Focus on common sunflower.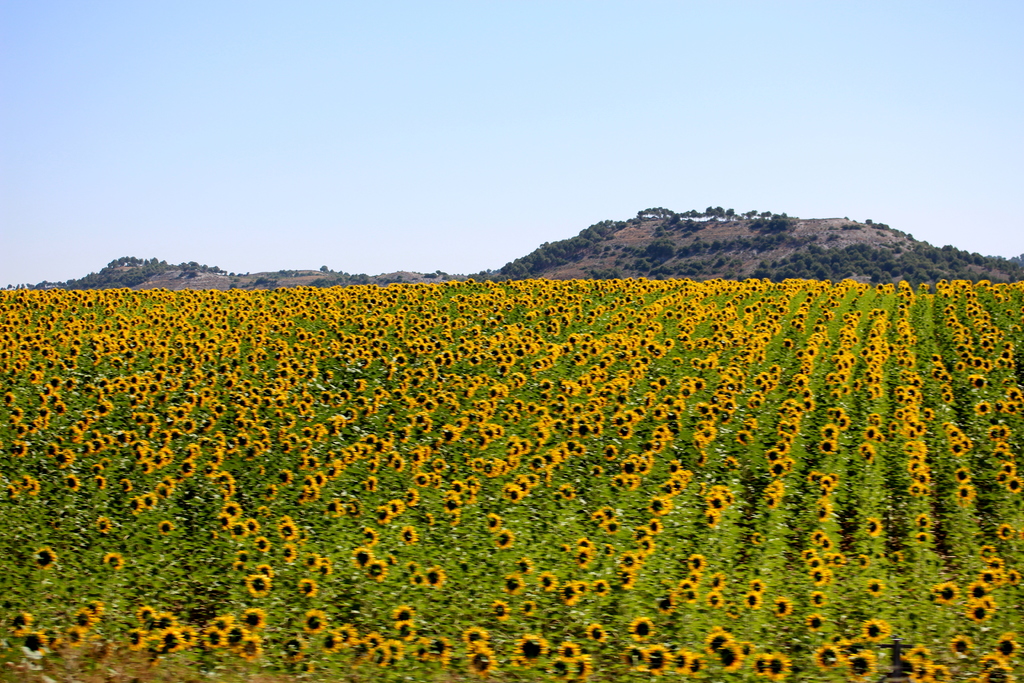
Focused at select_region(624, 555, 644, 574).
